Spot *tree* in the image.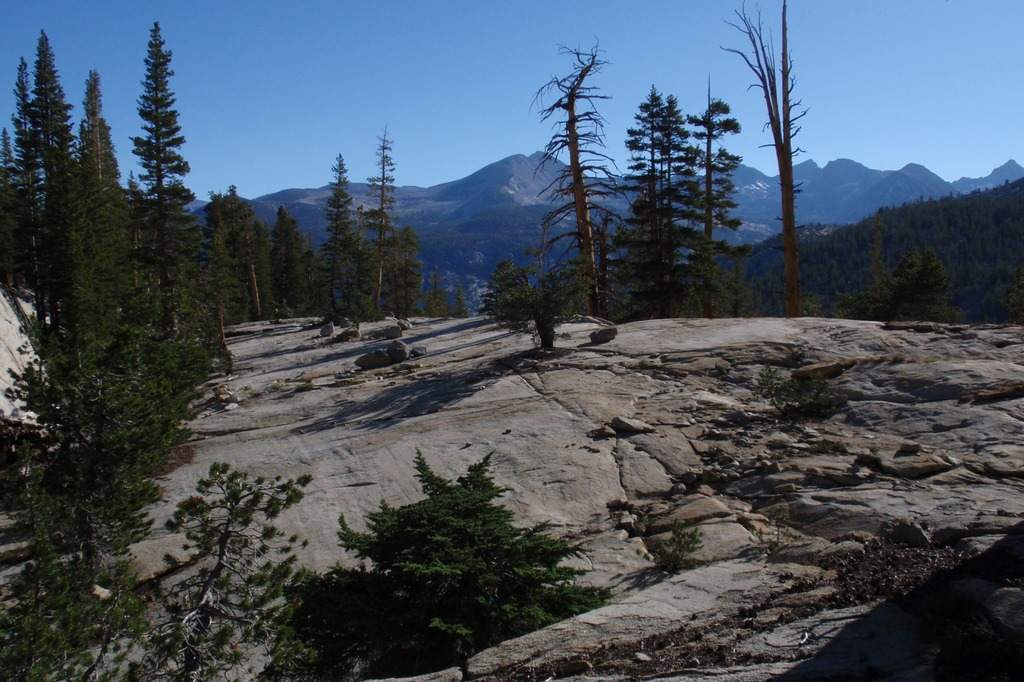
*tree* found at x1=523, y1=38, x2=630, y2=328.
